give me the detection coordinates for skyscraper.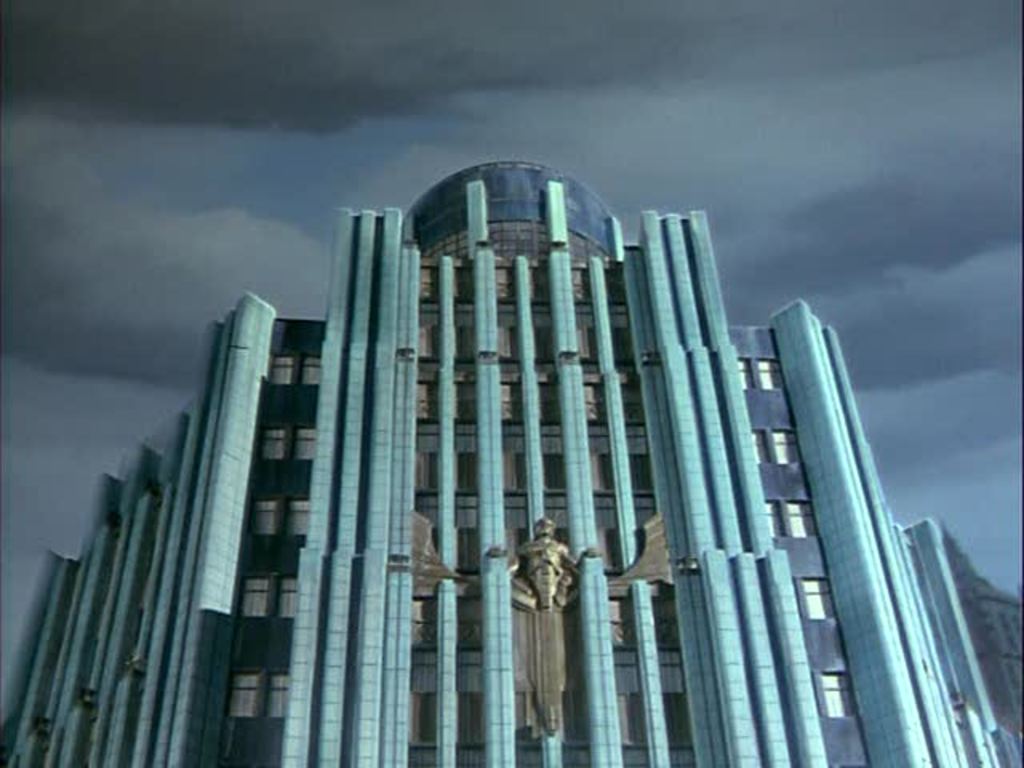
318:146:765:739.
